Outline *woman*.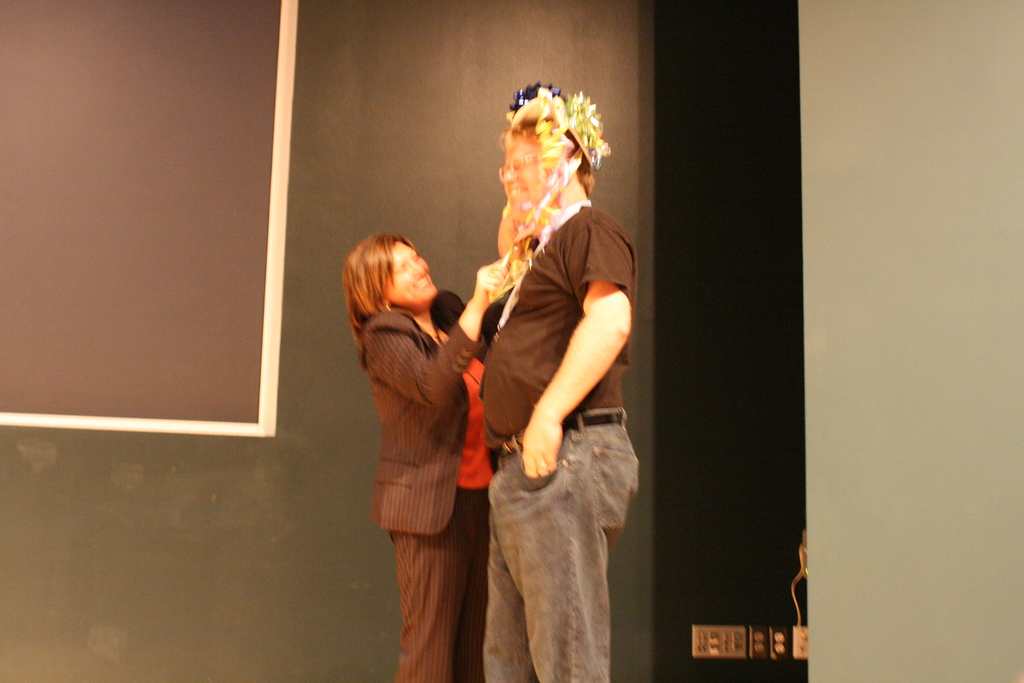
Outline: {"x1": 339, "y1": 235, "x2": 511, "y2": 682}.
